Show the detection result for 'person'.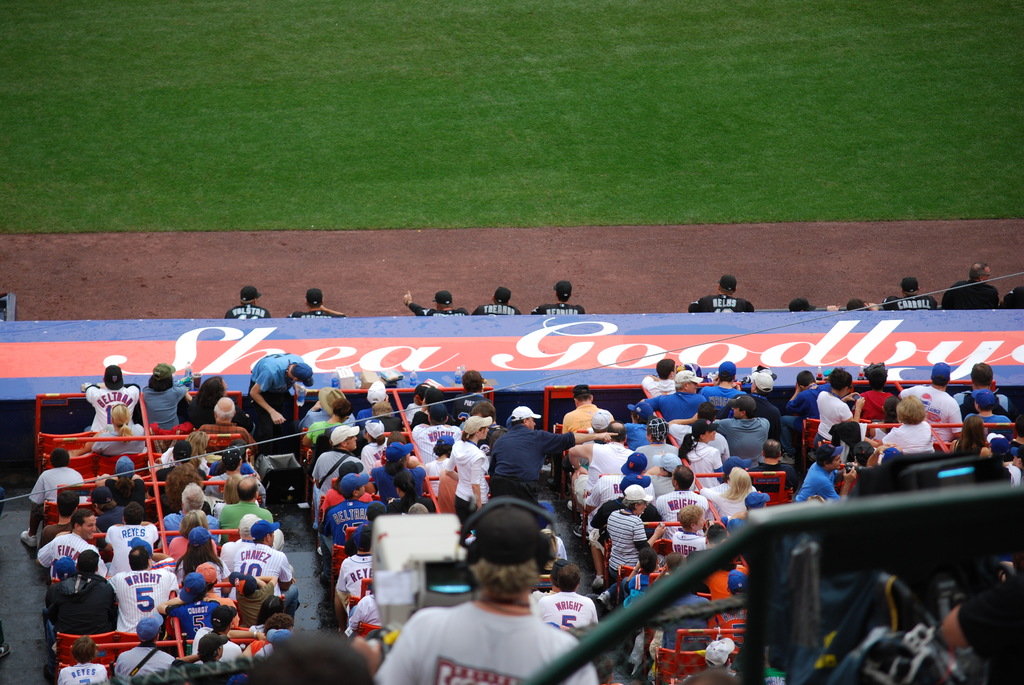
[111,615,174,684].
